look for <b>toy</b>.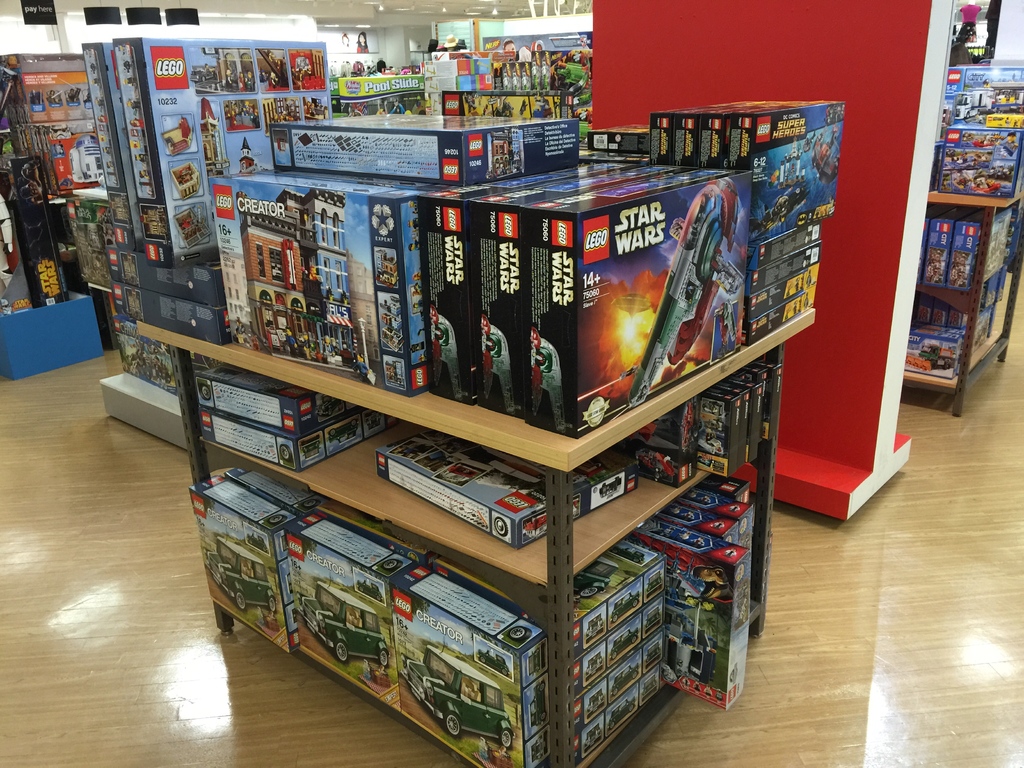
Found: pyautogui.locateOnScreen(629, 422, 657, 442).
